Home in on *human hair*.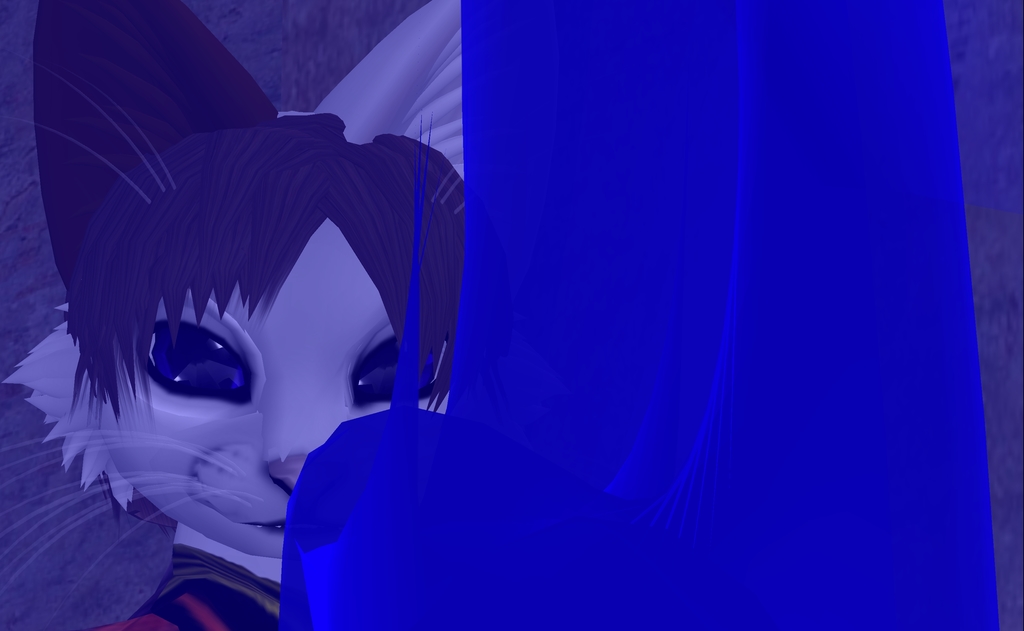
Homed in at bbox=[54, 113, 483, 434].
